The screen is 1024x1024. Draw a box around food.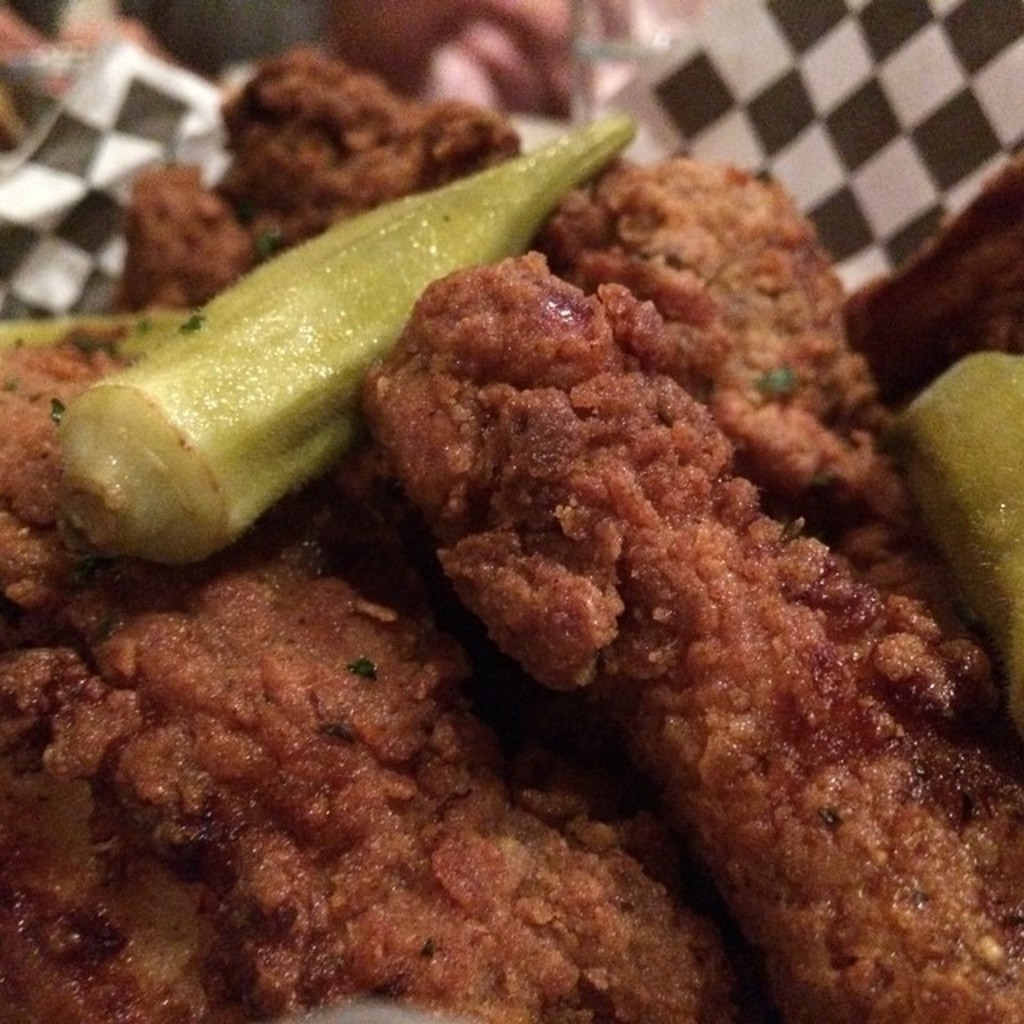
(x1=48, y1=109, x2=643, y2=566).
